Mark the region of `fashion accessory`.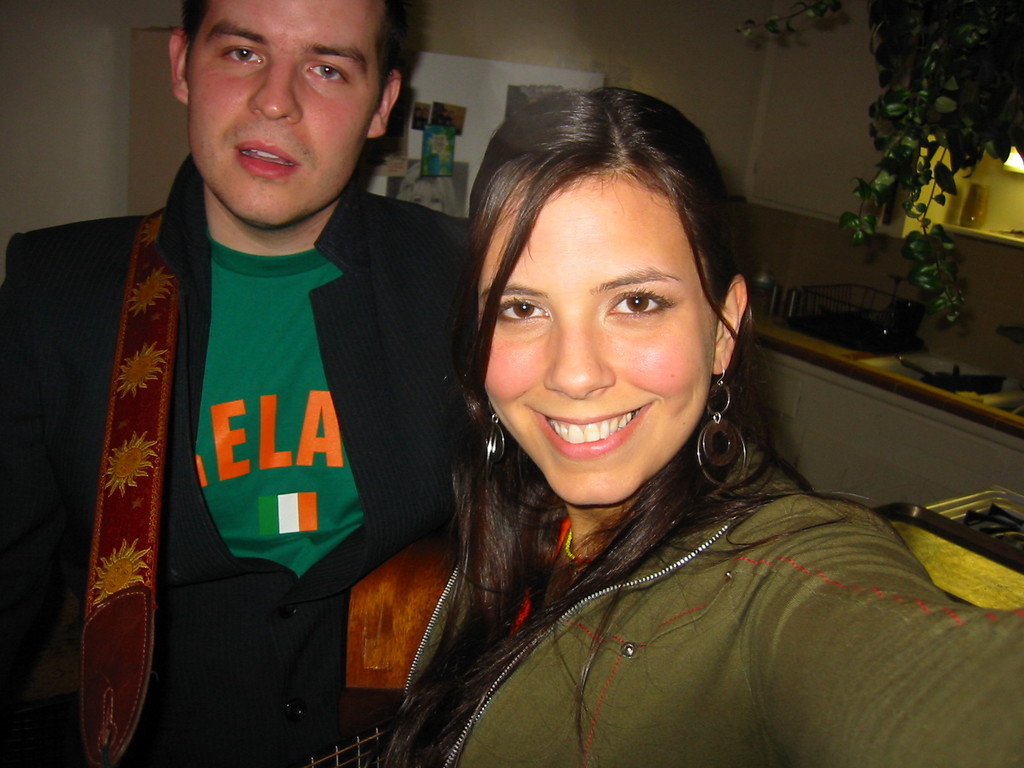
Region: bbox=(479, 395, 508, 486).
